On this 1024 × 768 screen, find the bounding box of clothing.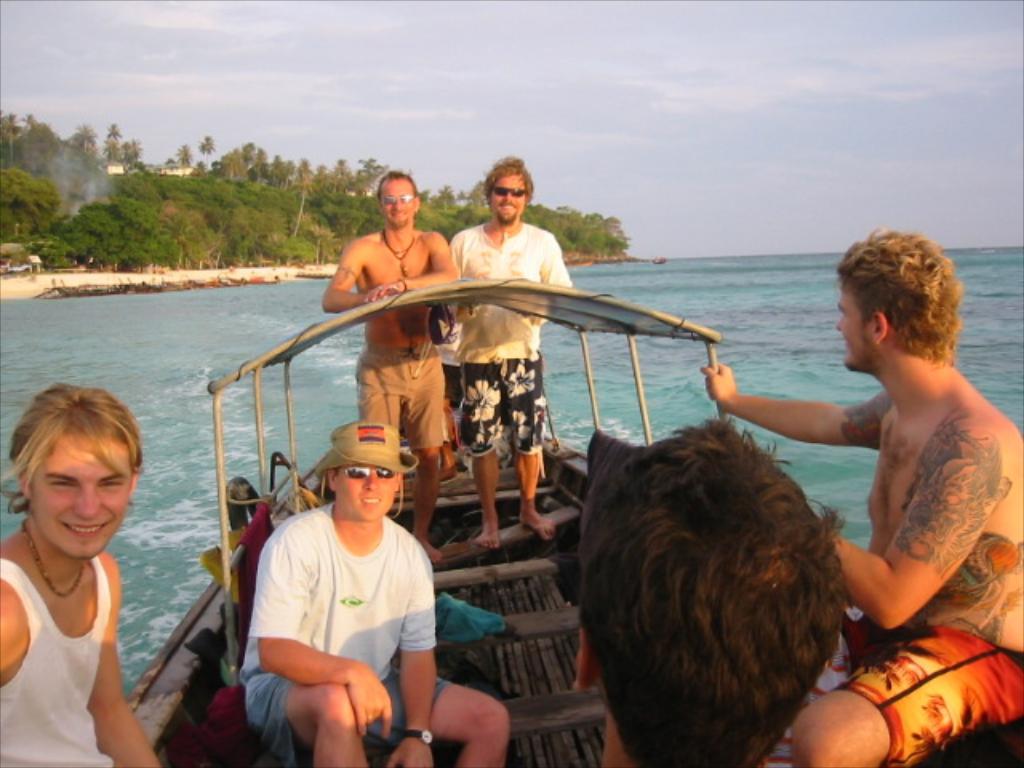
Bounding box: x1=446 y1=227 x2=573 y2=461.
